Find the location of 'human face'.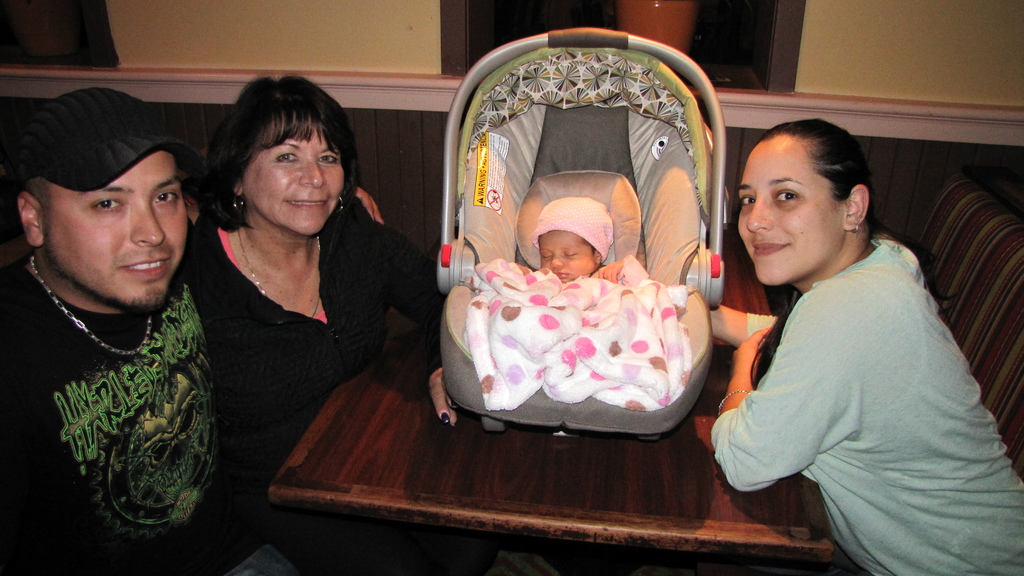
Location: <bbox>42, 154, 188, 307</bbox>.
